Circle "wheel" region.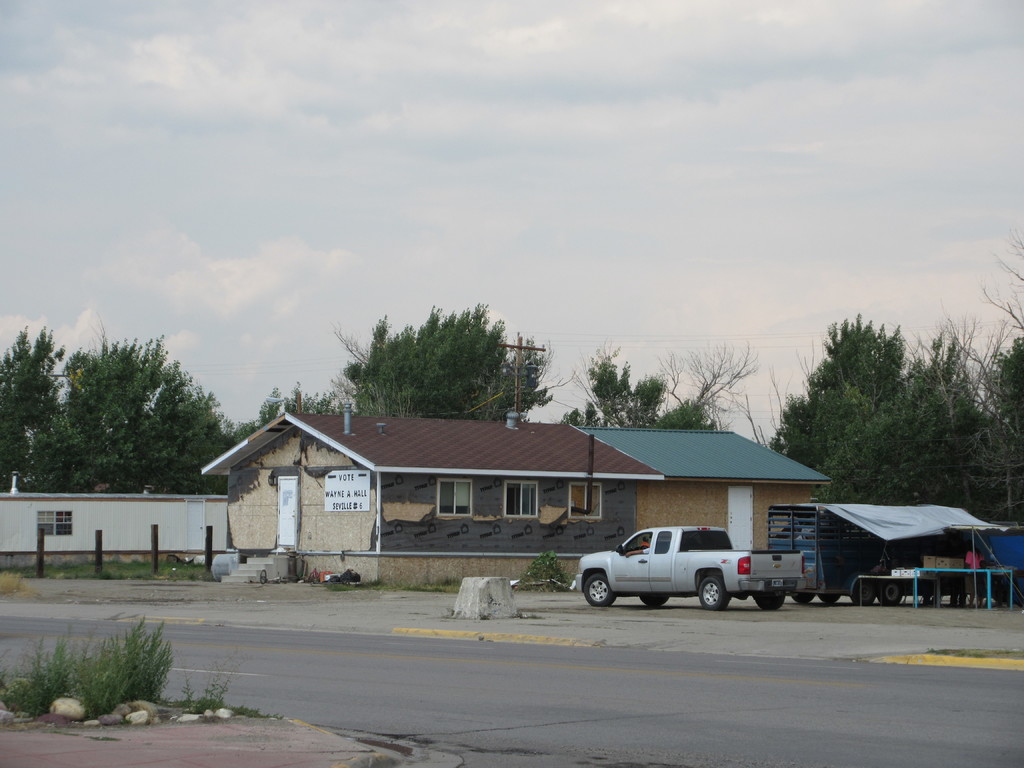
Region: 758 590 787 612.
